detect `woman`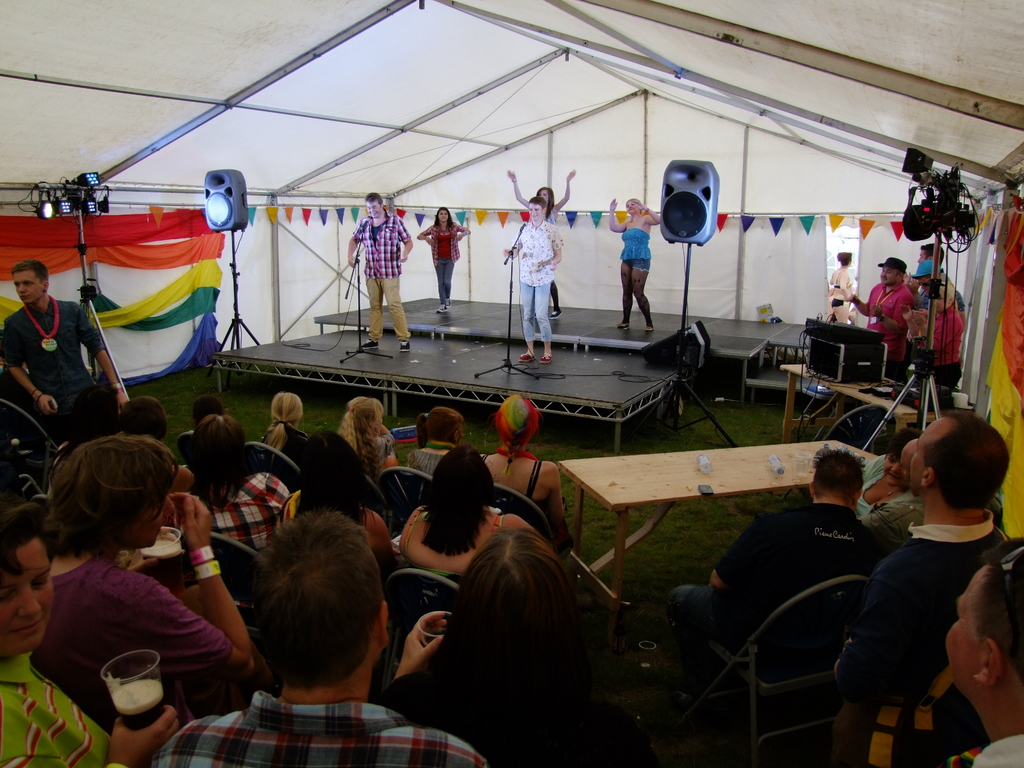
(610, 198, 660, 332)
